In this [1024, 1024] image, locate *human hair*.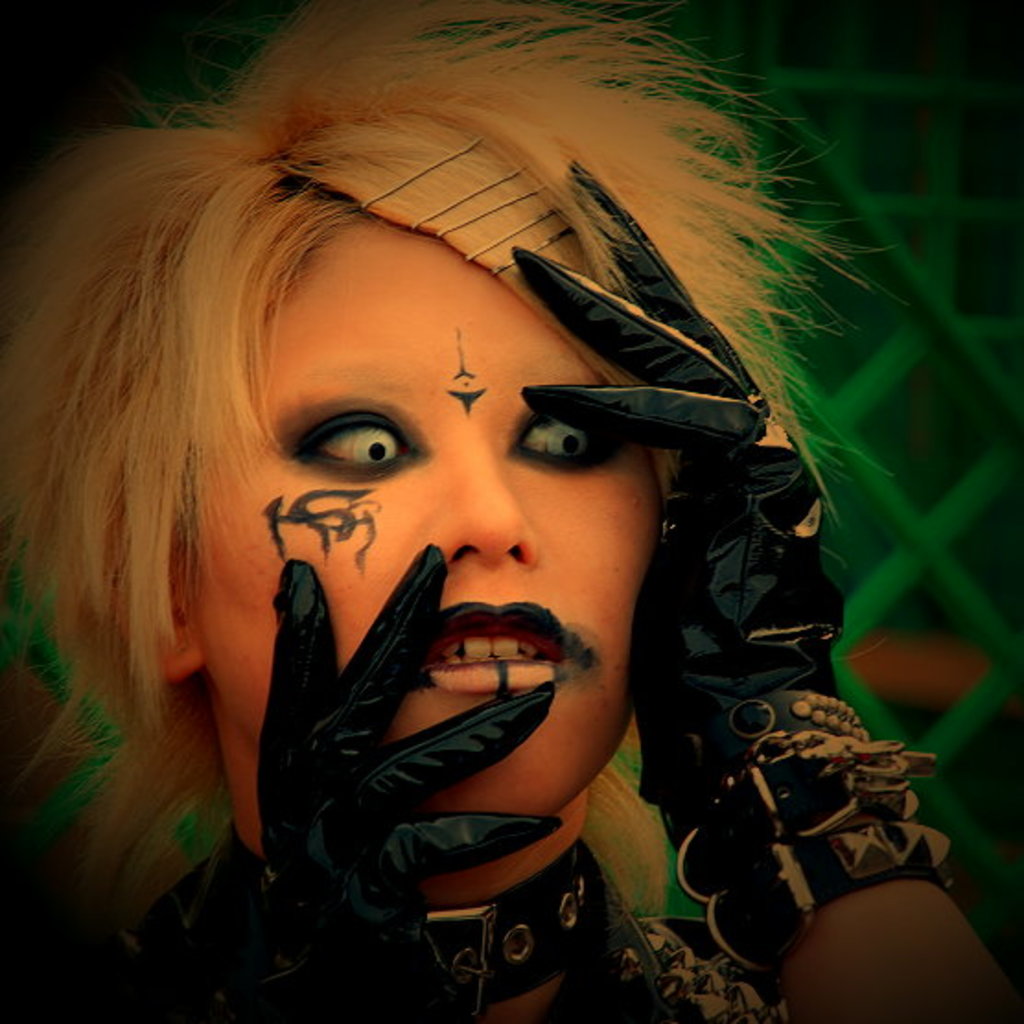
Bounding box: BBox(0, 0, 873, 969).
